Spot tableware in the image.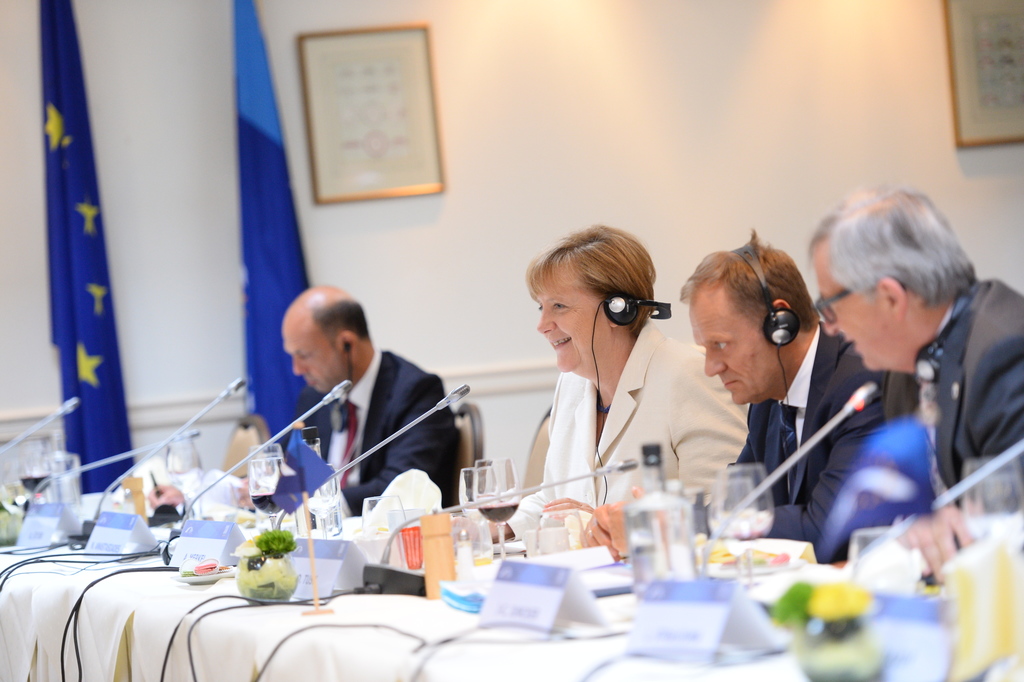
tableware found at 455/467/493/567.
